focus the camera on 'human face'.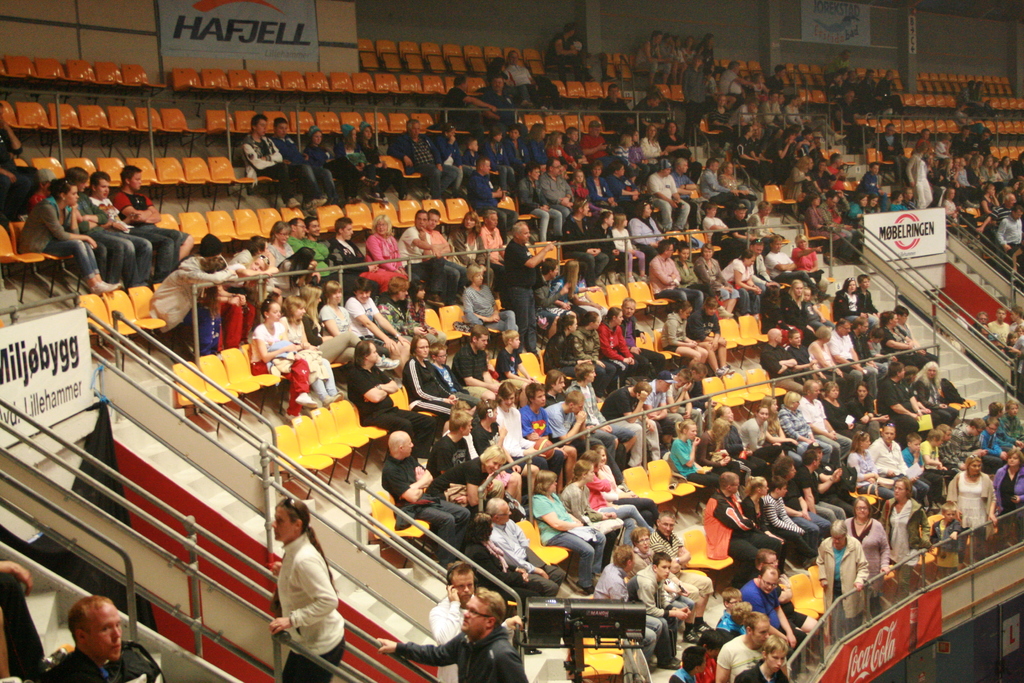
Focus region: bbox=(600, 450, 605, 462).
